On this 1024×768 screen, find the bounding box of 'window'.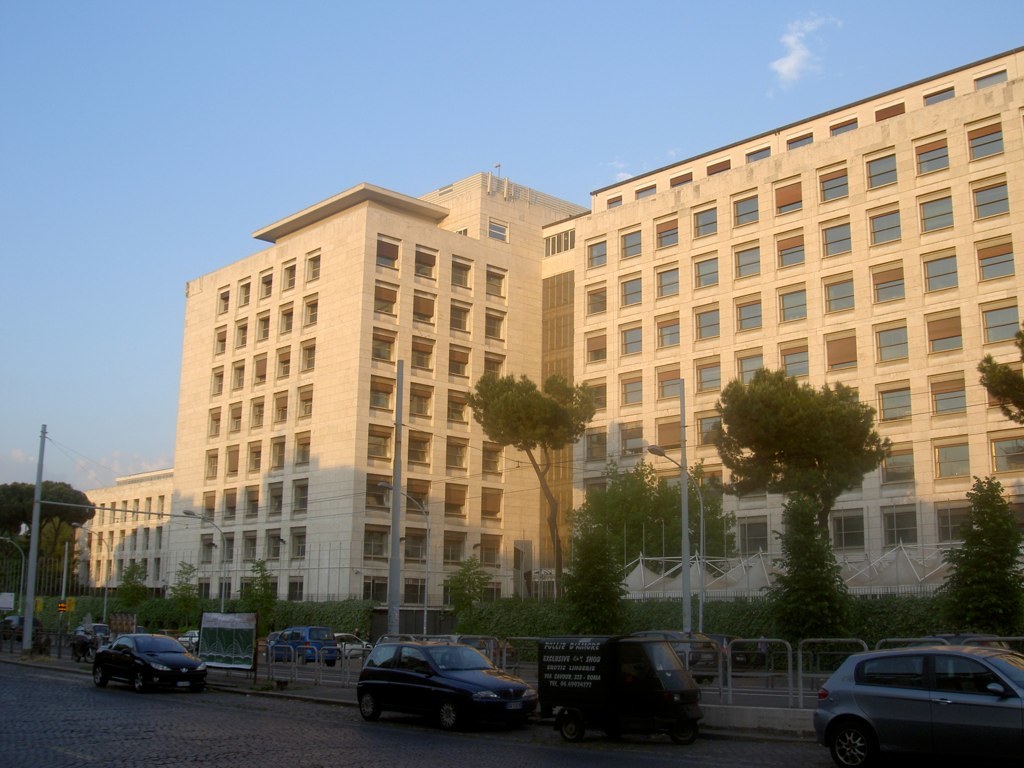
Bounding box: <bbox>142, 527, 150, 548</bbox>.
